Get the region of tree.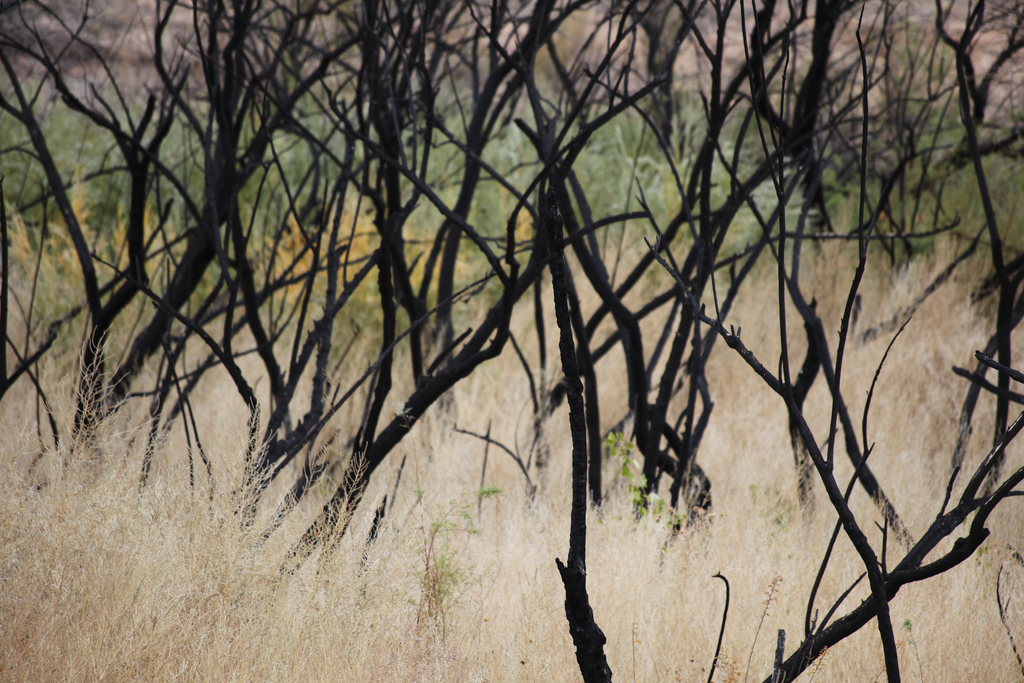
box(337, 43, 1023, 468).
